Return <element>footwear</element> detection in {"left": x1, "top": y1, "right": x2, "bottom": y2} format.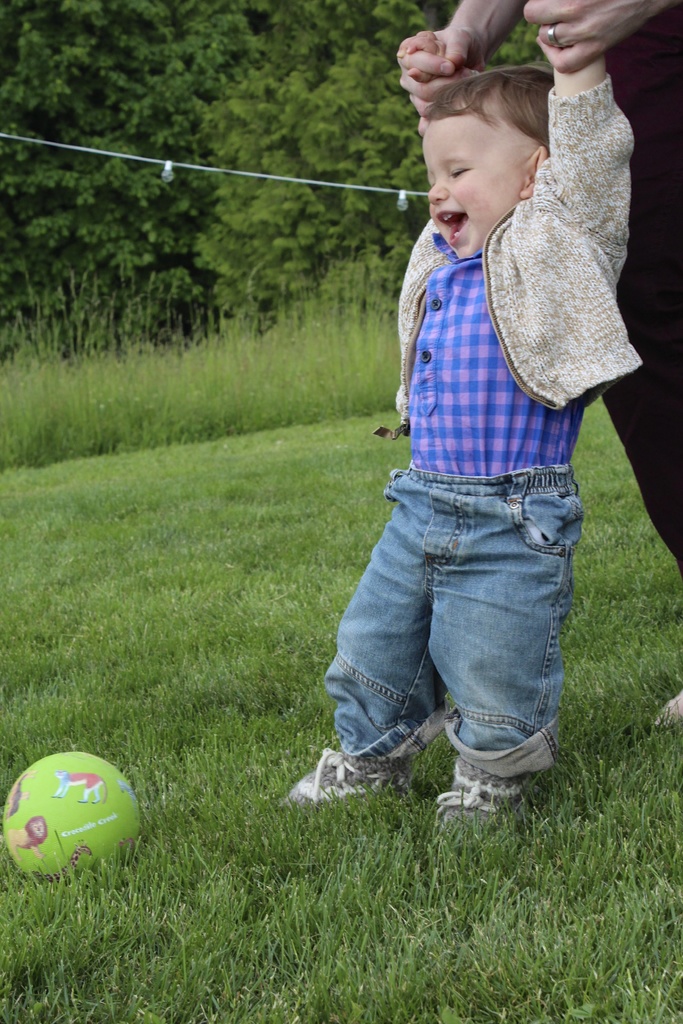
{"left": 448, "top": 741, "right": 542, "bottom": 829}.
